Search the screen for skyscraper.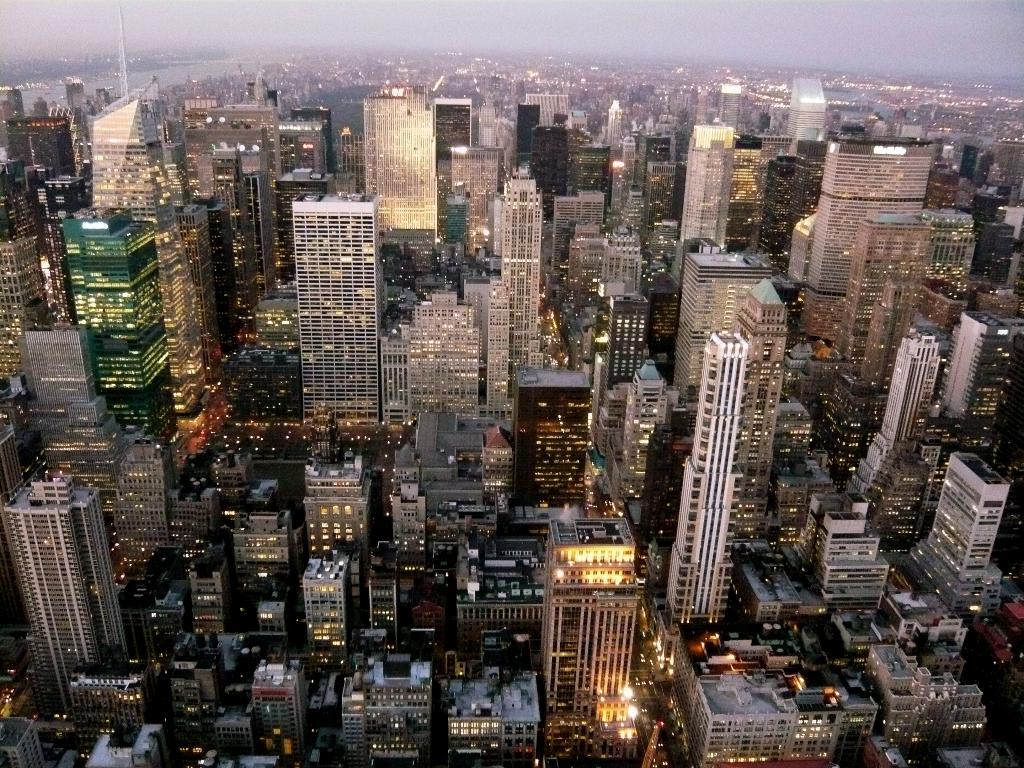
Found at Rect(7, 444, 159, 758).
